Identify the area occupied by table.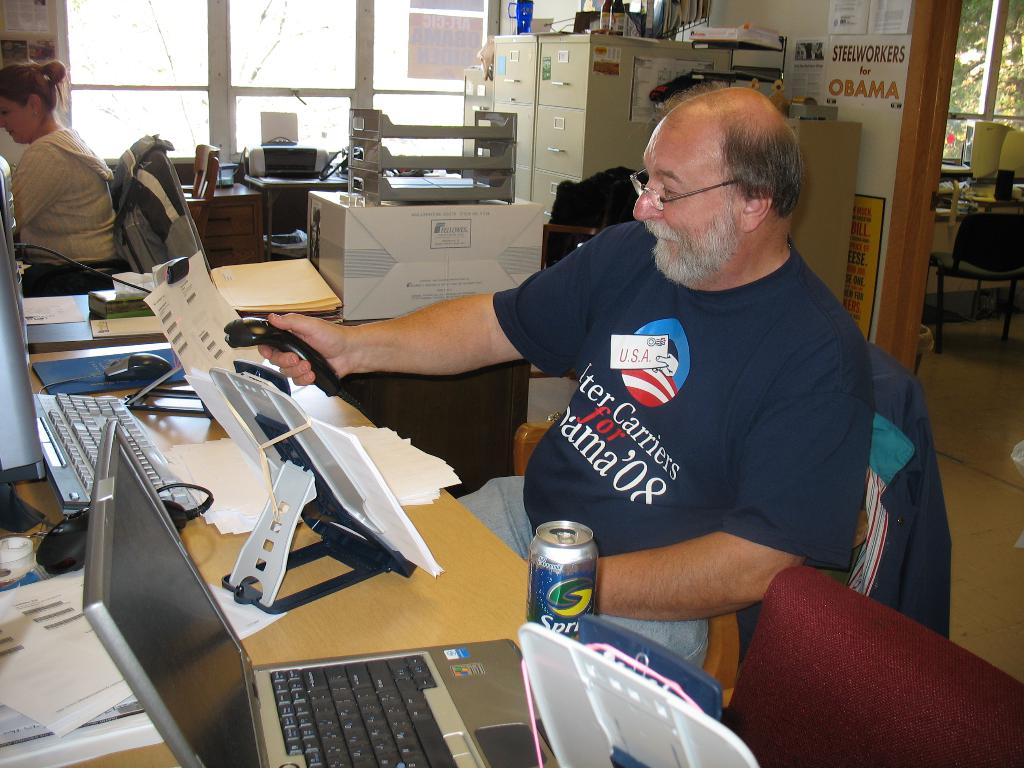
Area: bbox=(14, 379, 532, 767).
